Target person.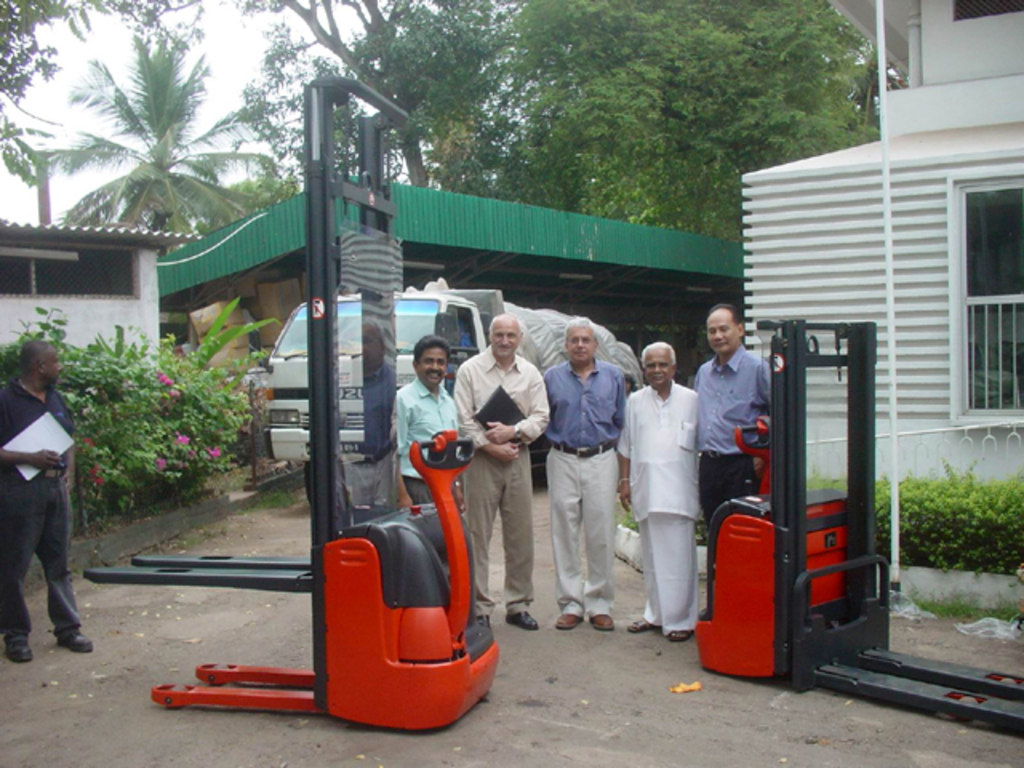
Target region: Rect(688, 299, 778, 534).
